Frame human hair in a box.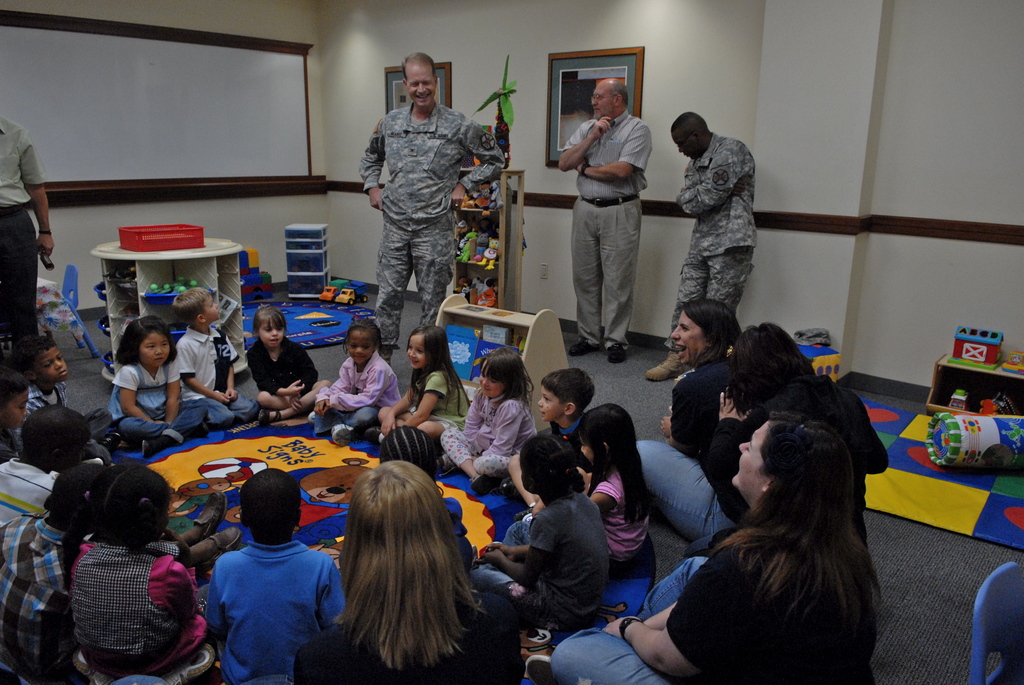
{"left": 717, "top": 414, "right": 887, "bottom": 615}.
